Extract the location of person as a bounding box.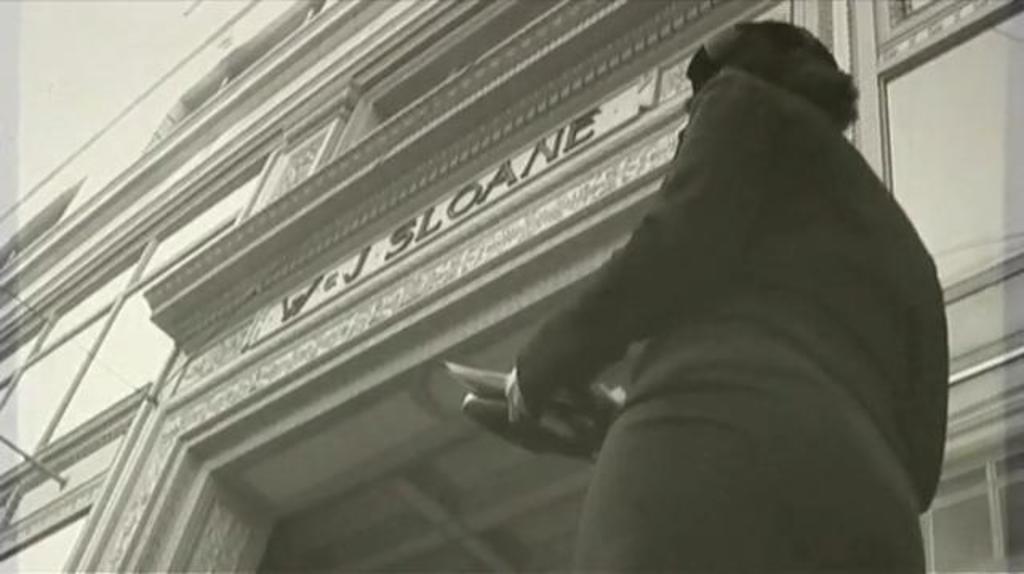
494,0,947,532.
